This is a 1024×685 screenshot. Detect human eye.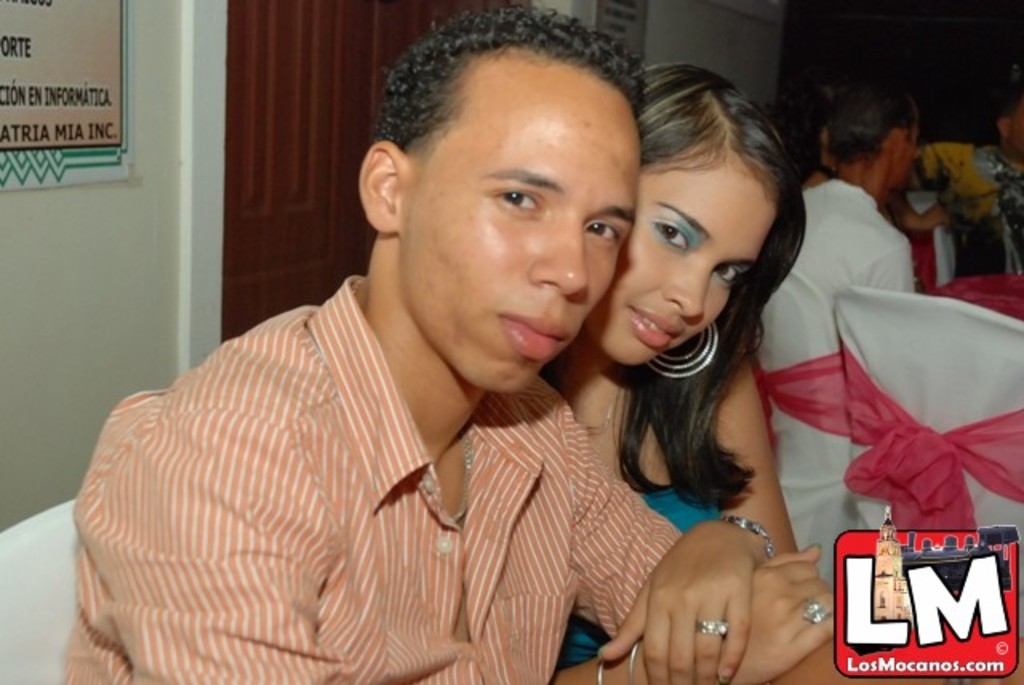
region(491, 187, 547, 224).
